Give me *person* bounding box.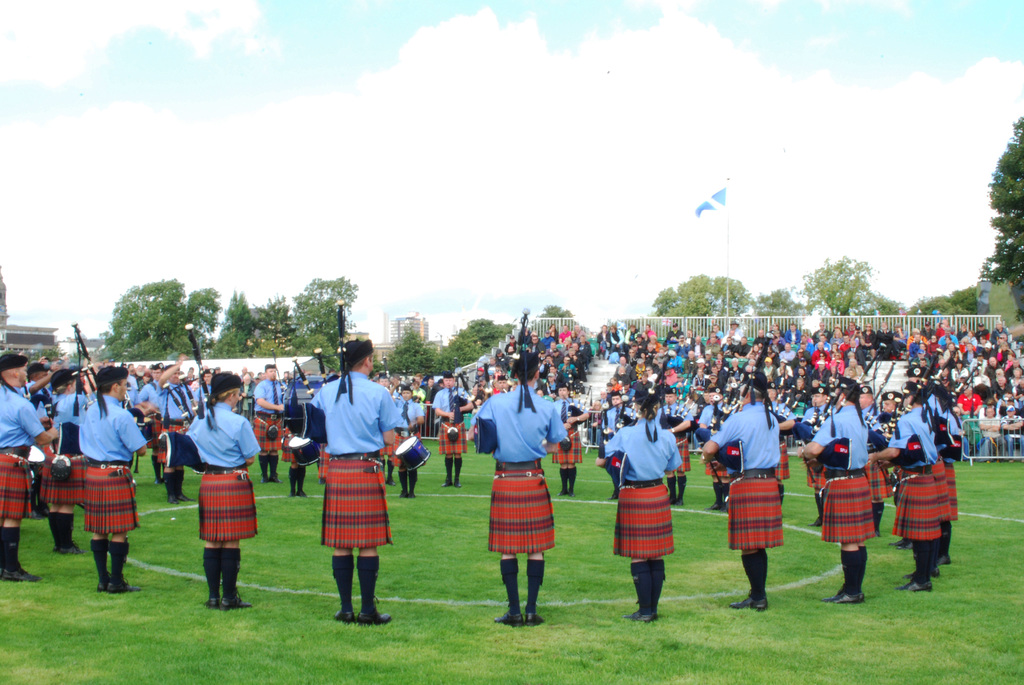
(0,315,1023,629).
